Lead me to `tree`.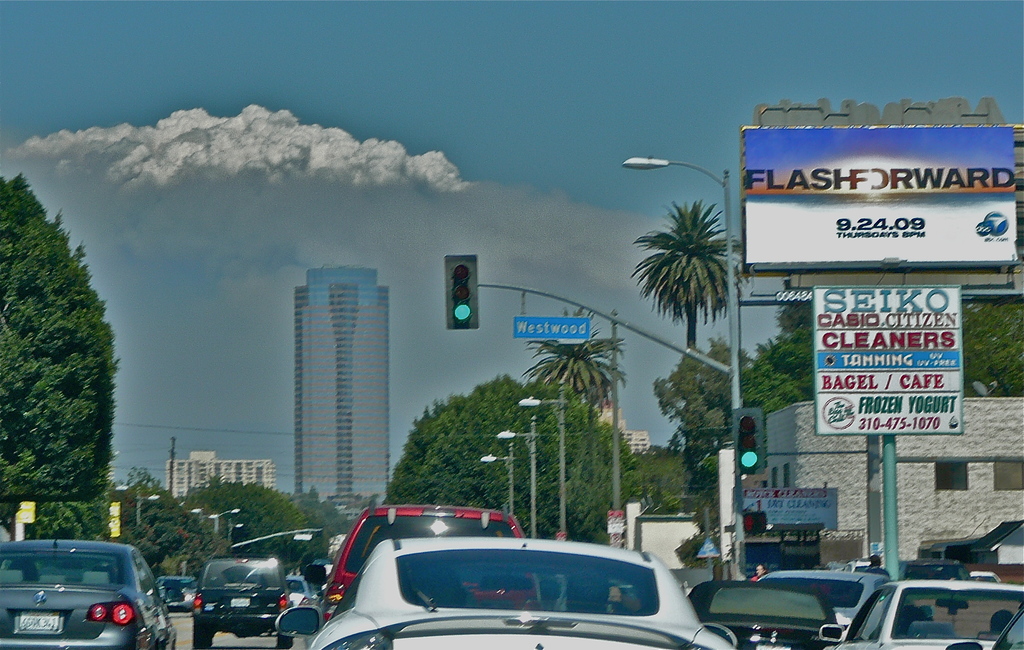
Lead to l=626, t=195, r=729, b=350.
